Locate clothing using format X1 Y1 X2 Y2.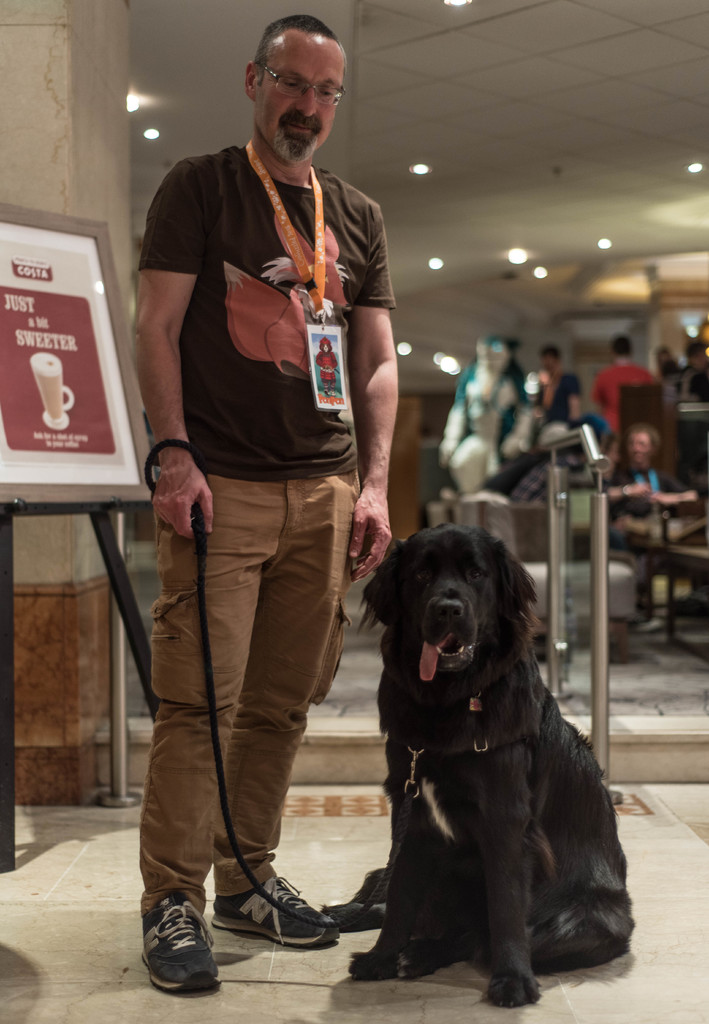
591 360 663 421.
